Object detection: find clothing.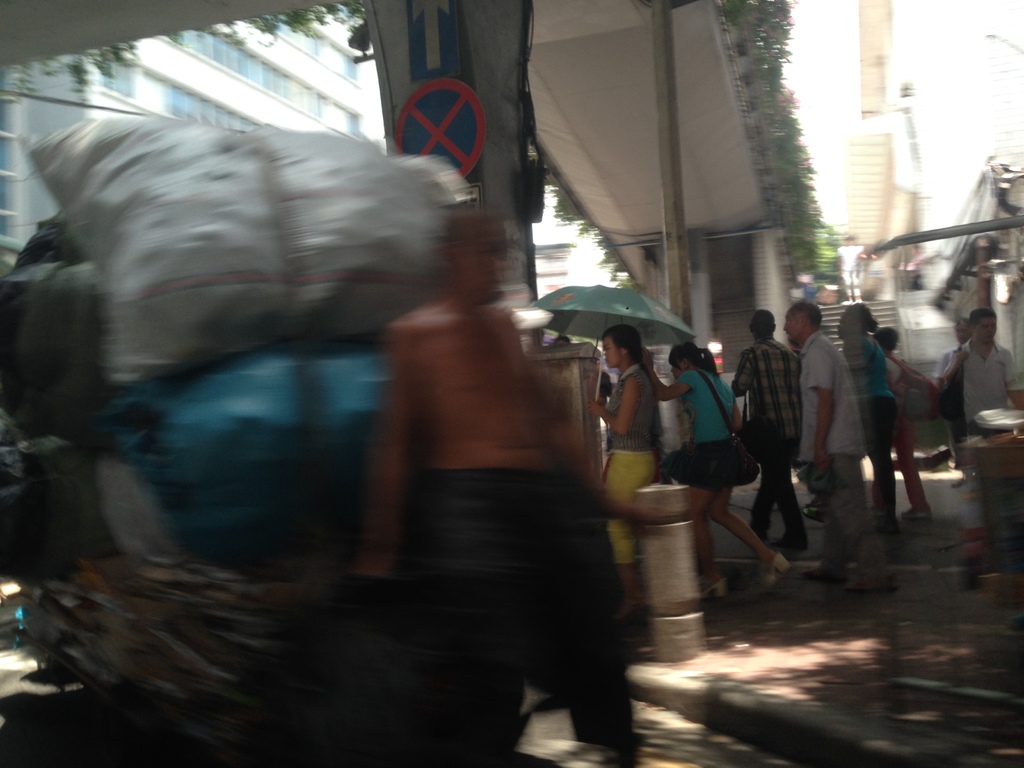
crop(674, 361, 739, 446).
